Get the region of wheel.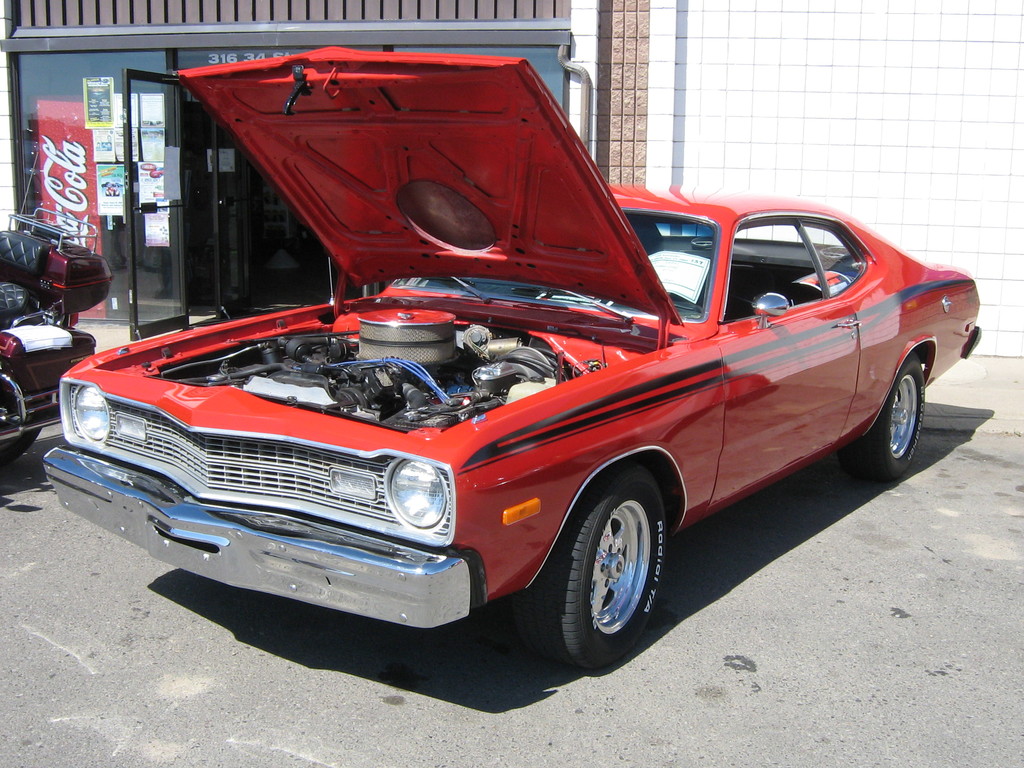
{"x1": 0, "y1": 430, "x2": 42, "y2": 466}.
